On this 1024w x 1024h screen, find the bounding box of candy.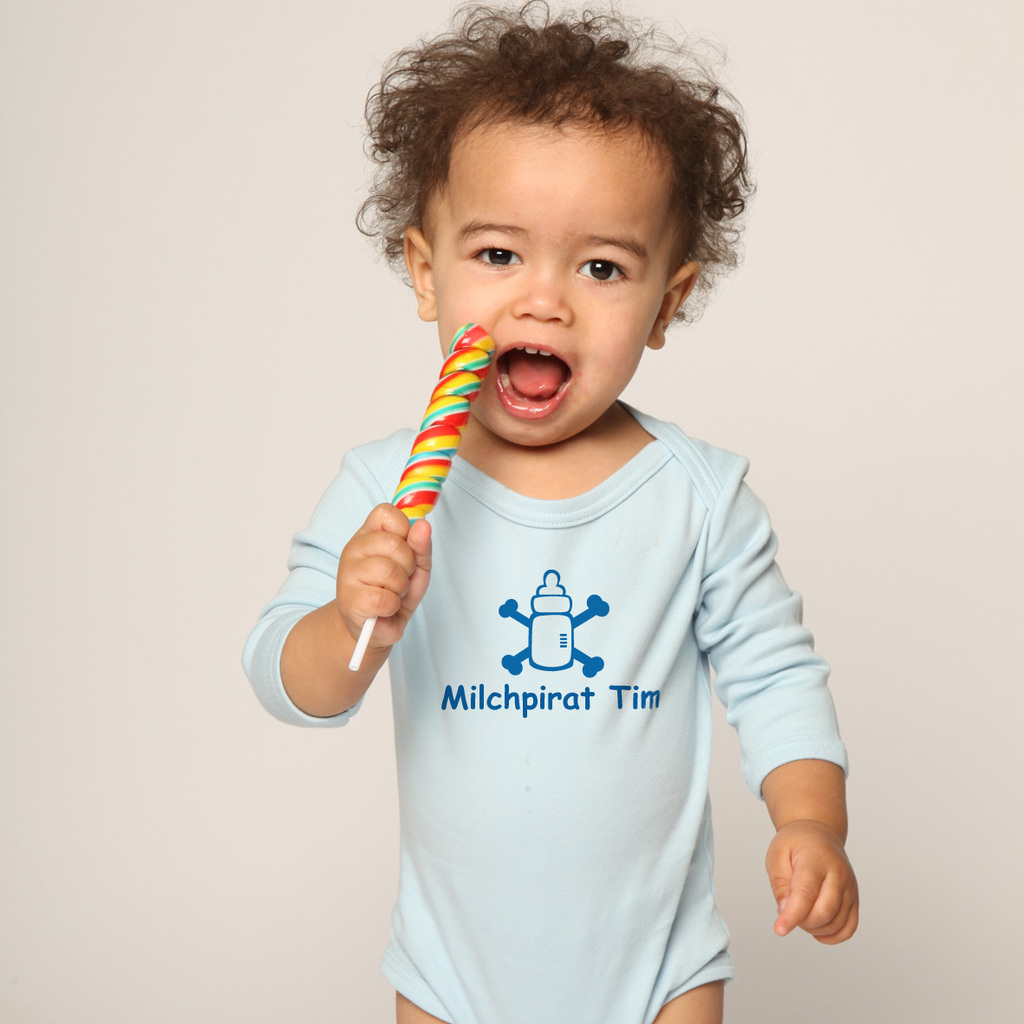
Bounding box: {"left": 395, "top": 317, "right": 494, "bottom": 527}.
